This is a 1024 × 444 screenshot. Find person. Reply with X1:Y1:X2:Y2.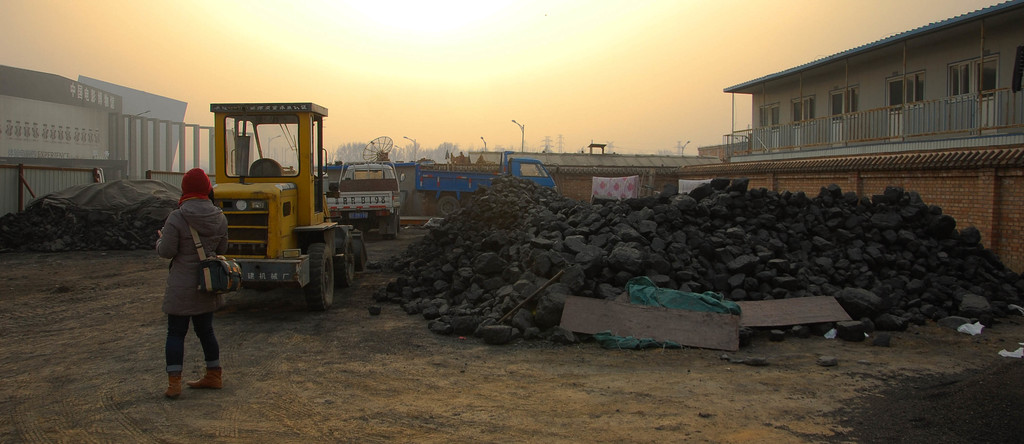
150:134:225:391.
